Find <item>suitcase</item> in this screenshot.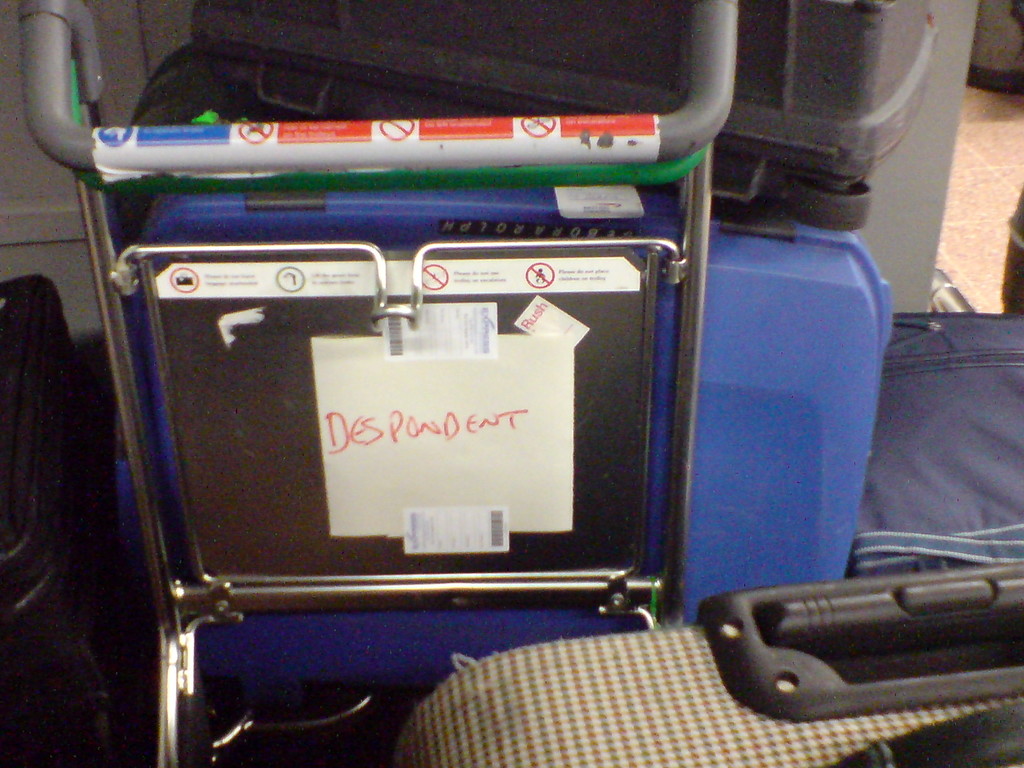
The bounding box for <item>suitcase</item> is <box>386,560,1023,767</box>.
